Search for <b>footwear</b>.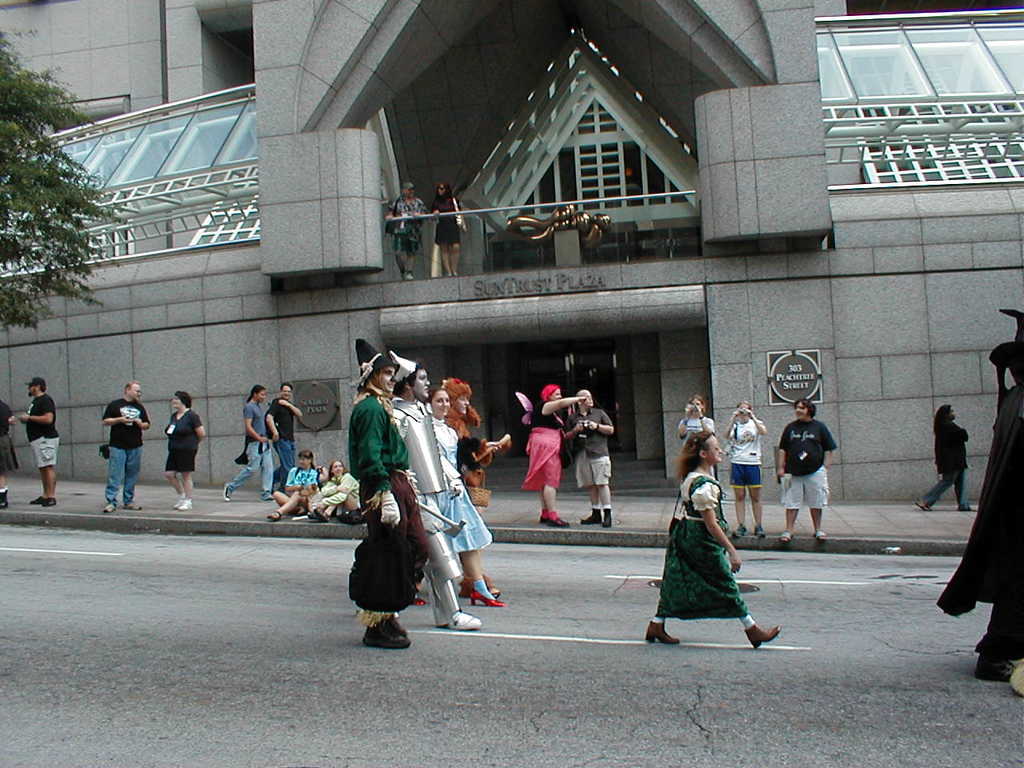
Found at pyautogui.locateOnScreen(974, 656, 1016, 684).
